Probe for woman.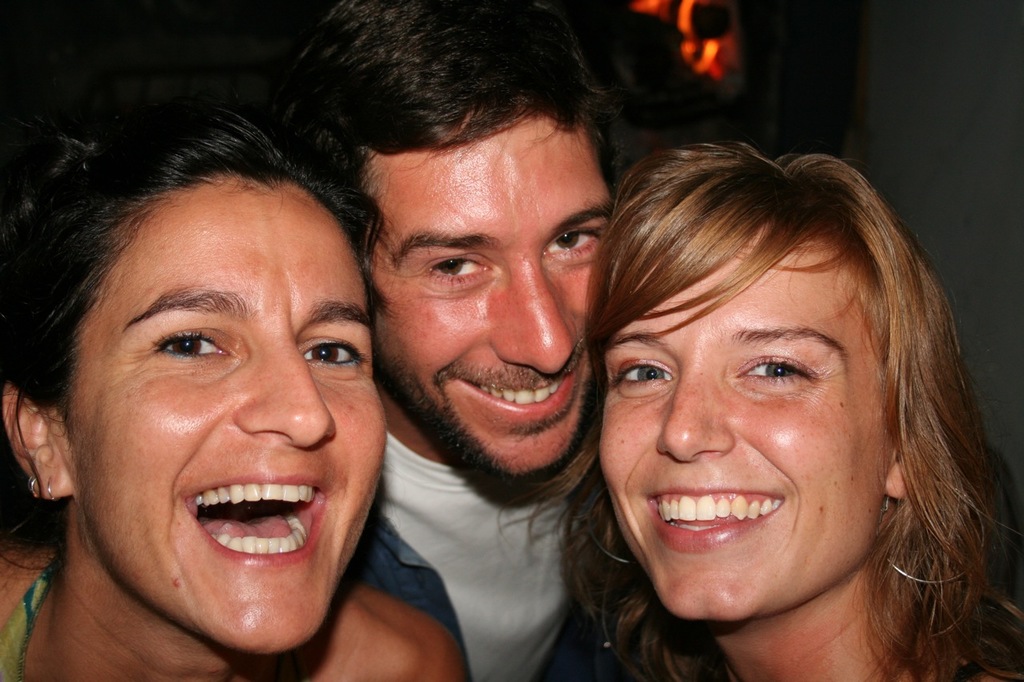
Probe result: (x1=507, y1=121, x2=1023, y2=681).
